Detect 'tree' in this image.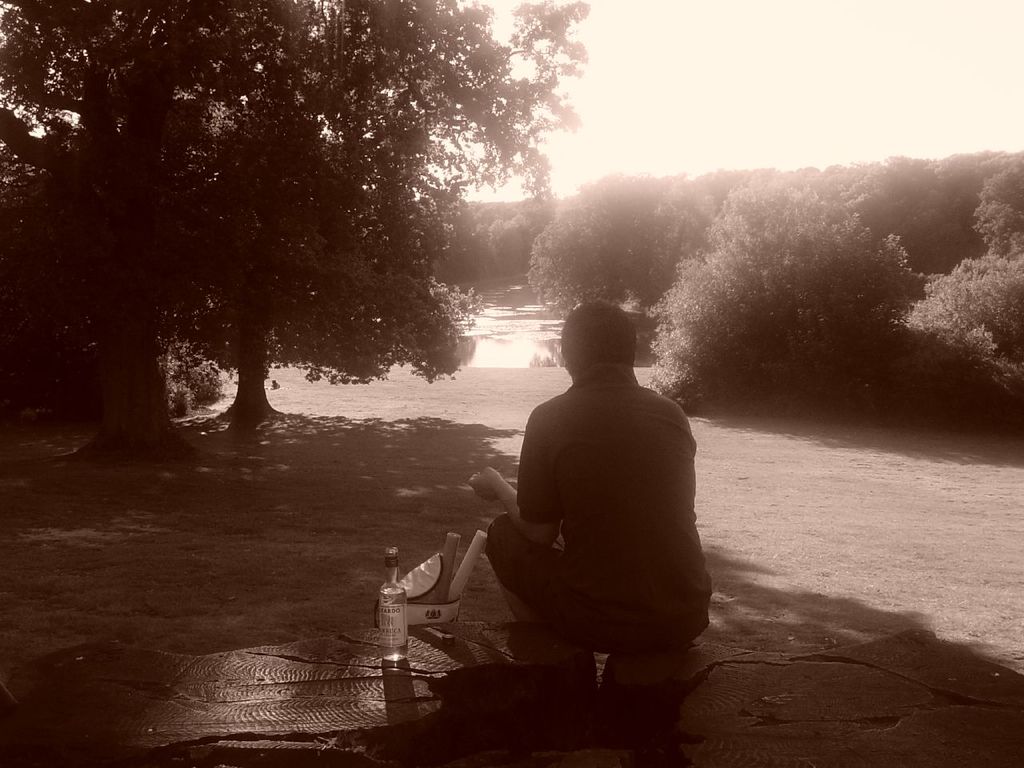
Detection: detection(637, 170, 930, 421).
